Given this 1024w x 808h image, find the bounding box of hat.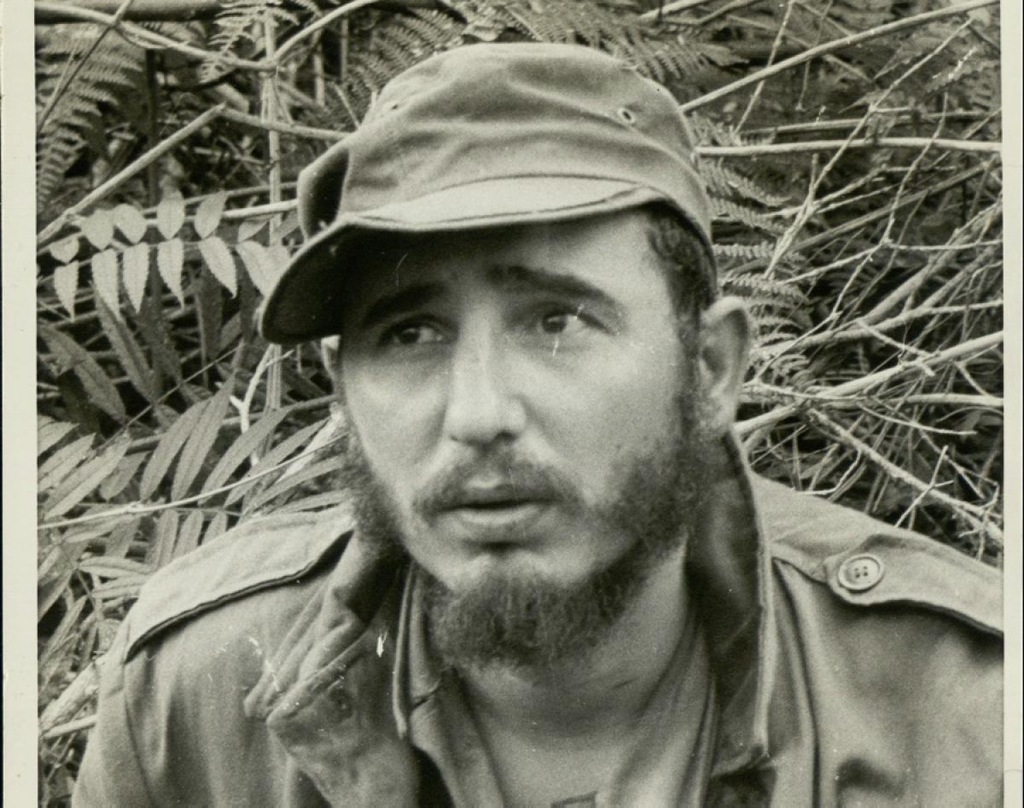
<box>258,38,718,336</box>.
